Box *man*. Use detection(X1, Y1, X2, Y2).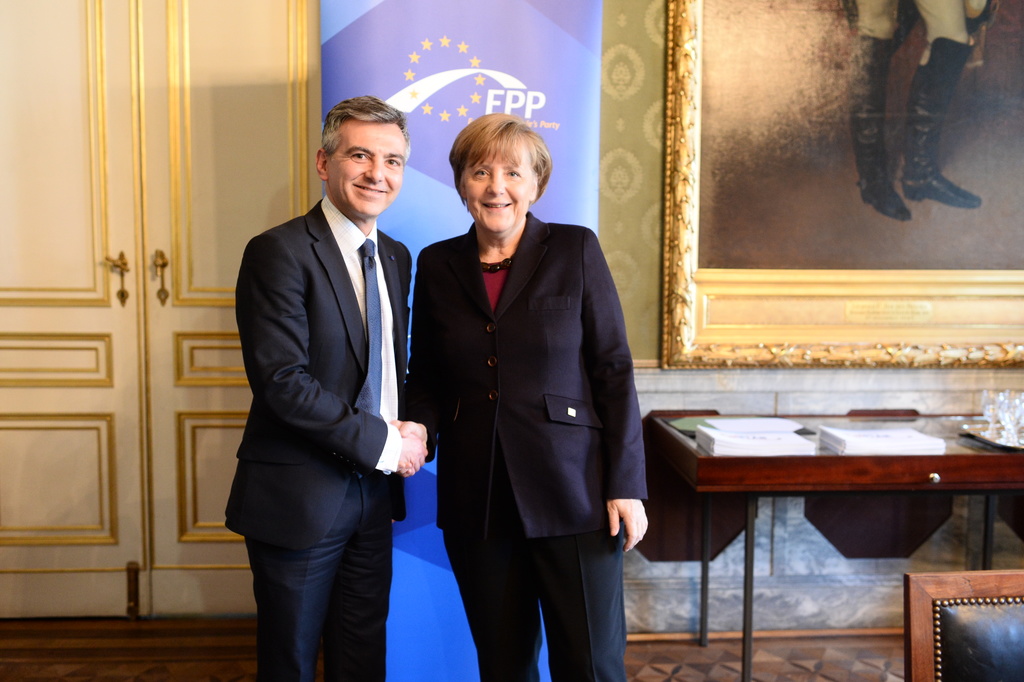
detection(846, 0, 1005, 224).
